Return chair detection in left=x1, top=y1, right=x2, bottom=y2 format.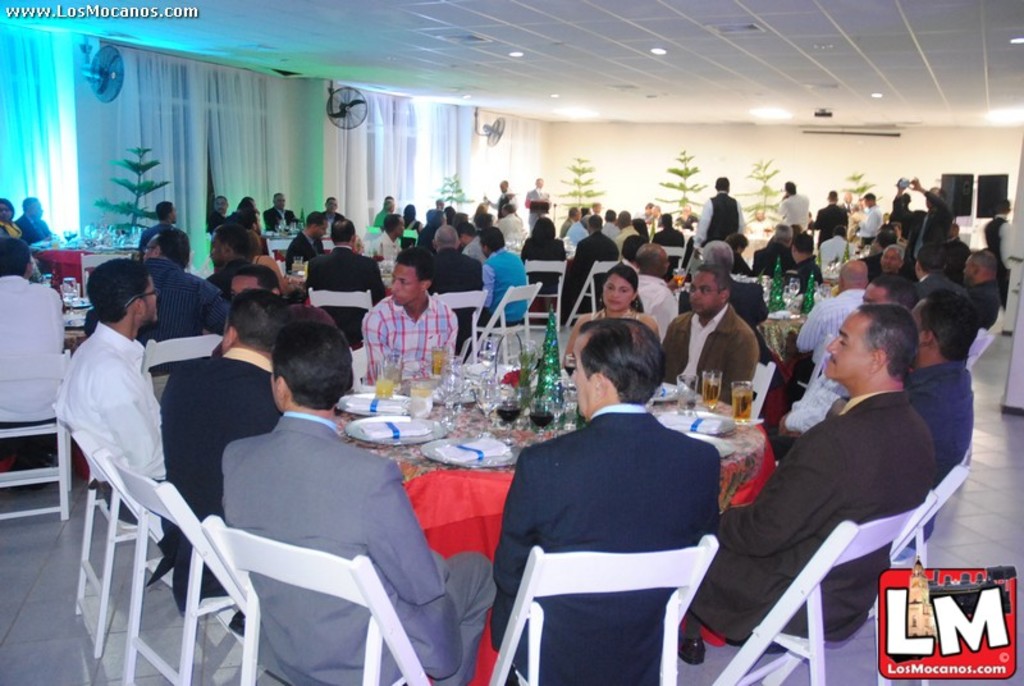
left=77, top=251, right=136, bottom=298.
